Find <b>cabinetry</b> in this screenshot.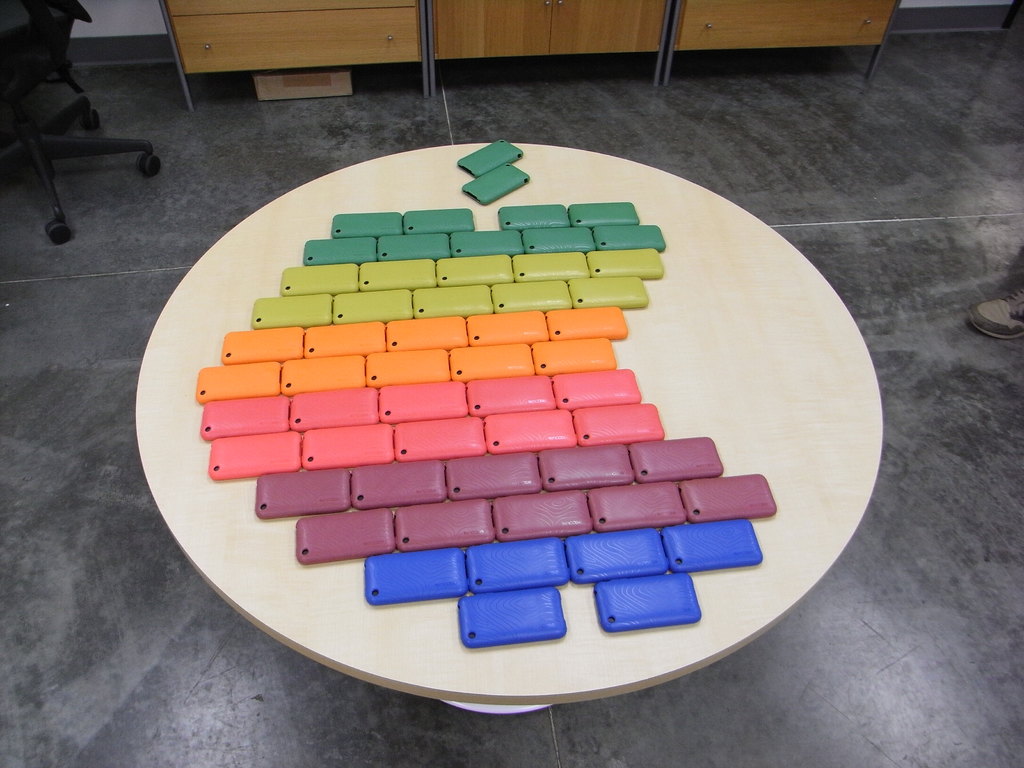
The bounding box for <b>cabinetry</b> is Rect(552, 0, 662, 57).
